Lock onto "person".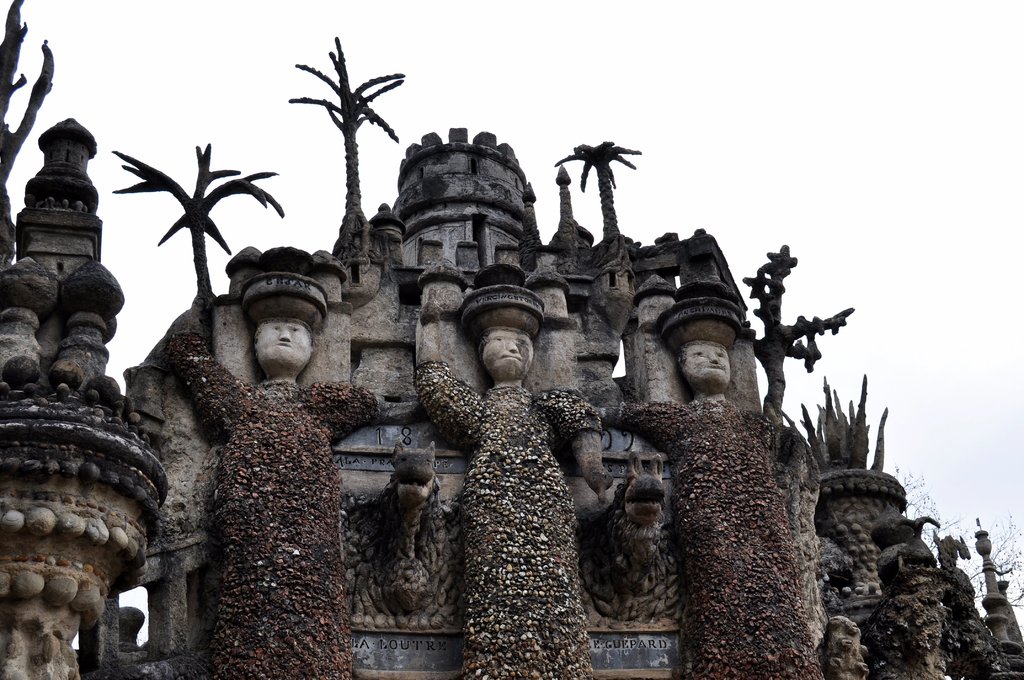
Locked: region(612, 341, 824, 679).
